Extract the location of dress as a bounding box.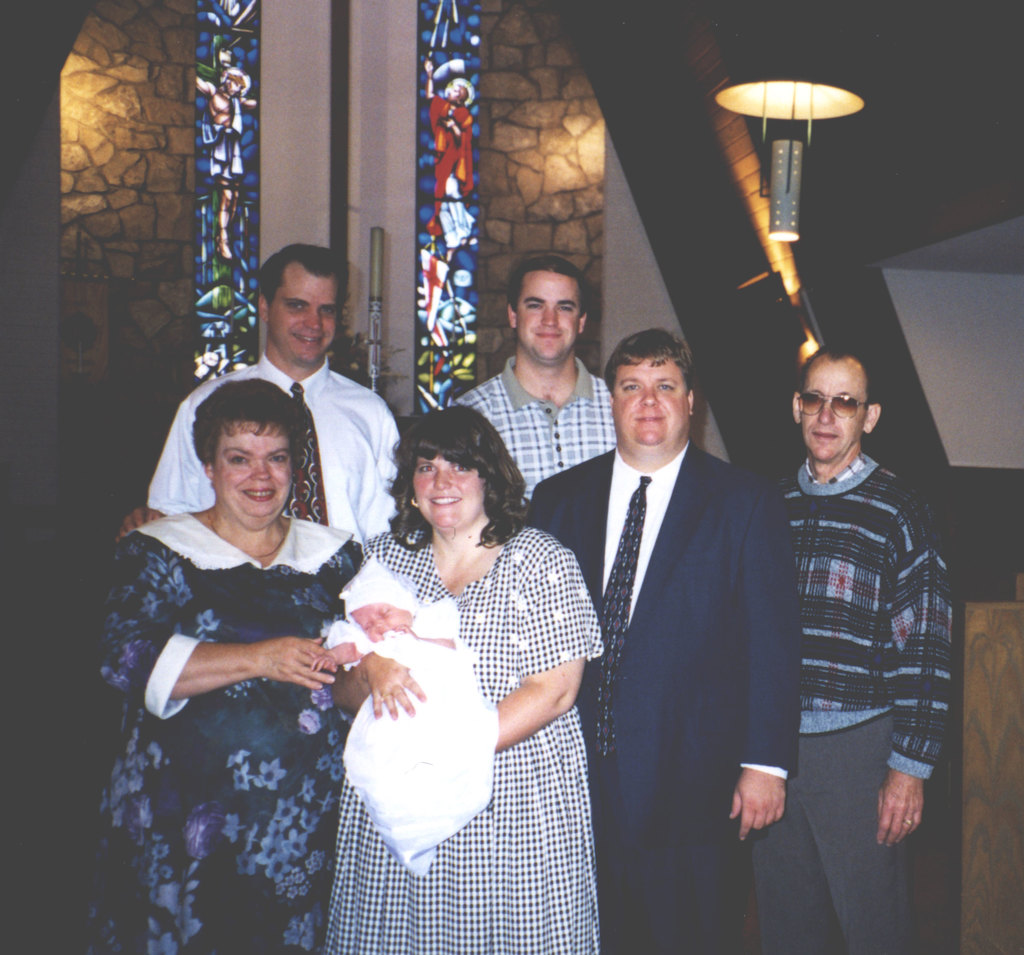
[88,512,365,954].
